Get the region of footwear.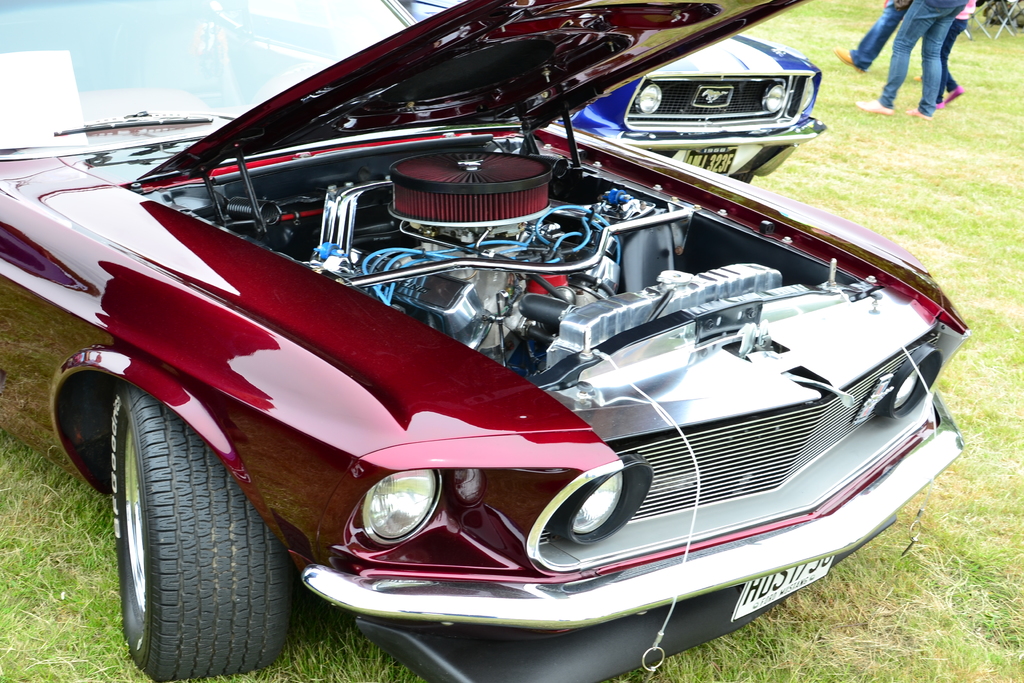
x1=832 y1=42 x2=853 y2=67.
